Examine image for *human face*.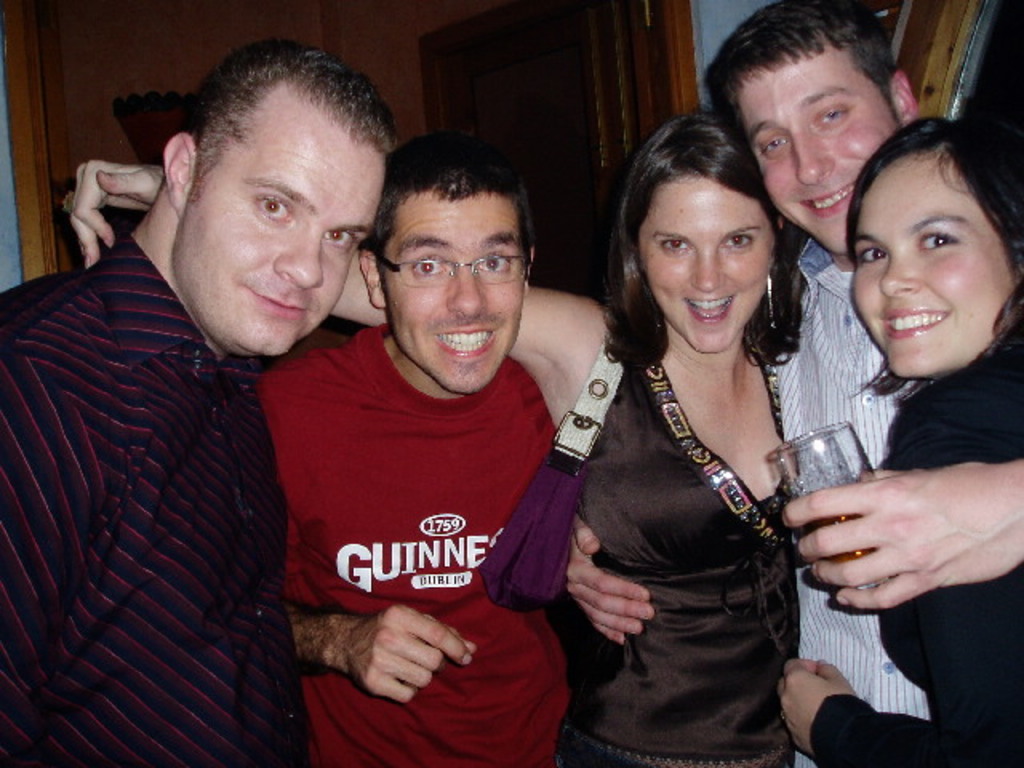
Examination result: [x1=637, y1=181, x2=766, y2=358].
